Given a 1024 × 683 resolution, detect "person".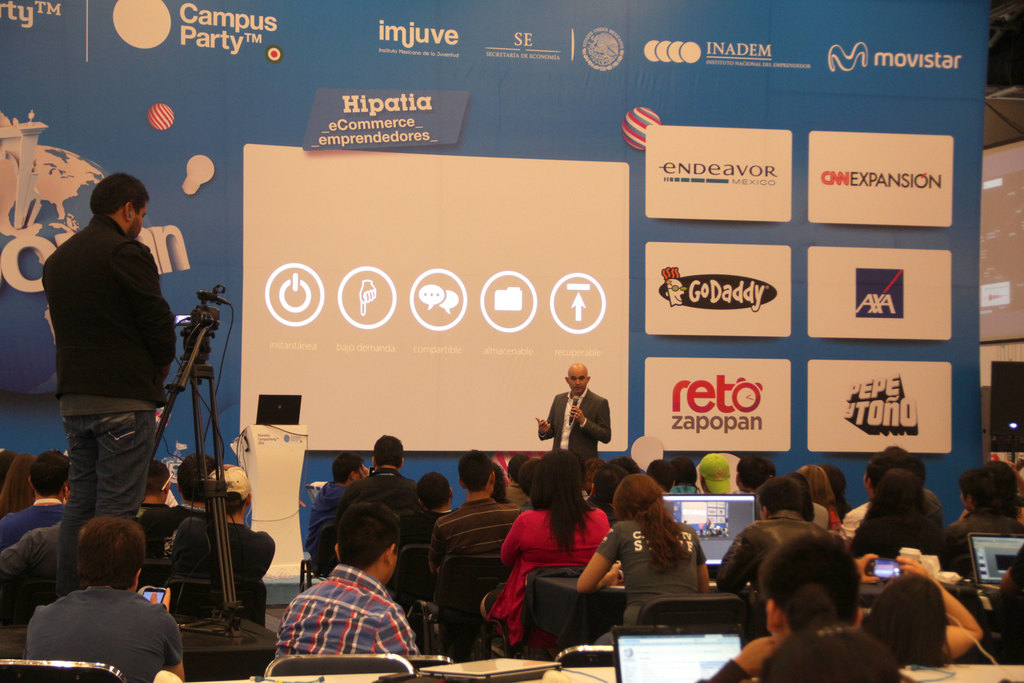
select_region(55, 171, 177, 591).
